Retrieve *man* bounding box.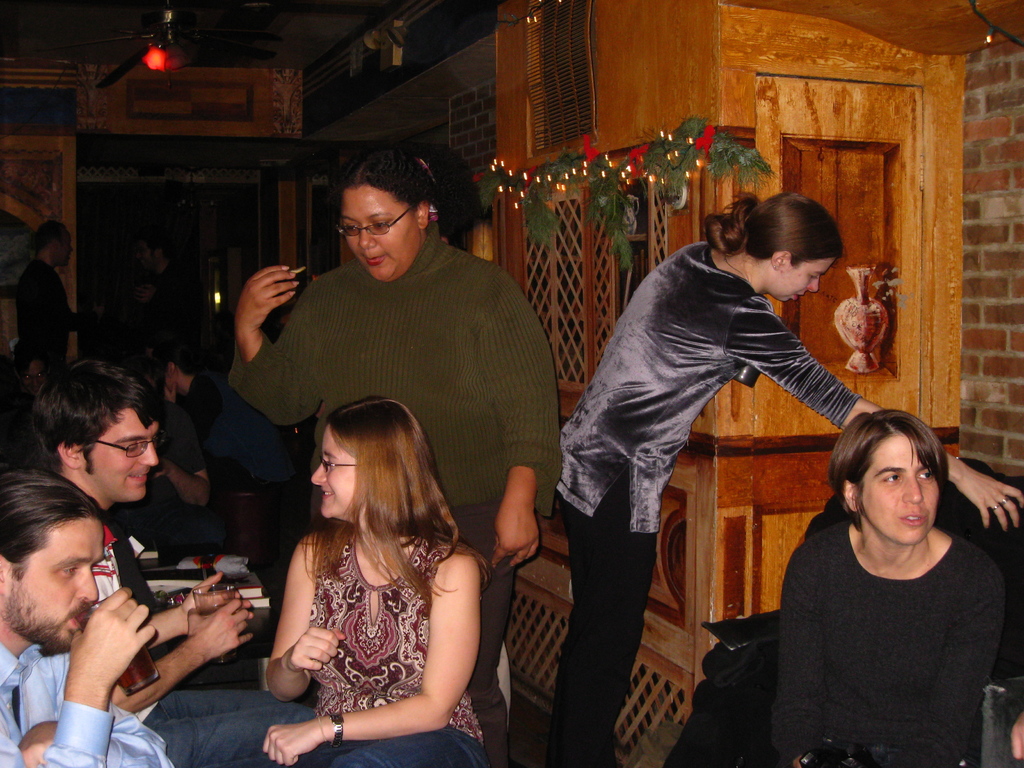
Bounding box: locate(28, 356, 317, 767).
